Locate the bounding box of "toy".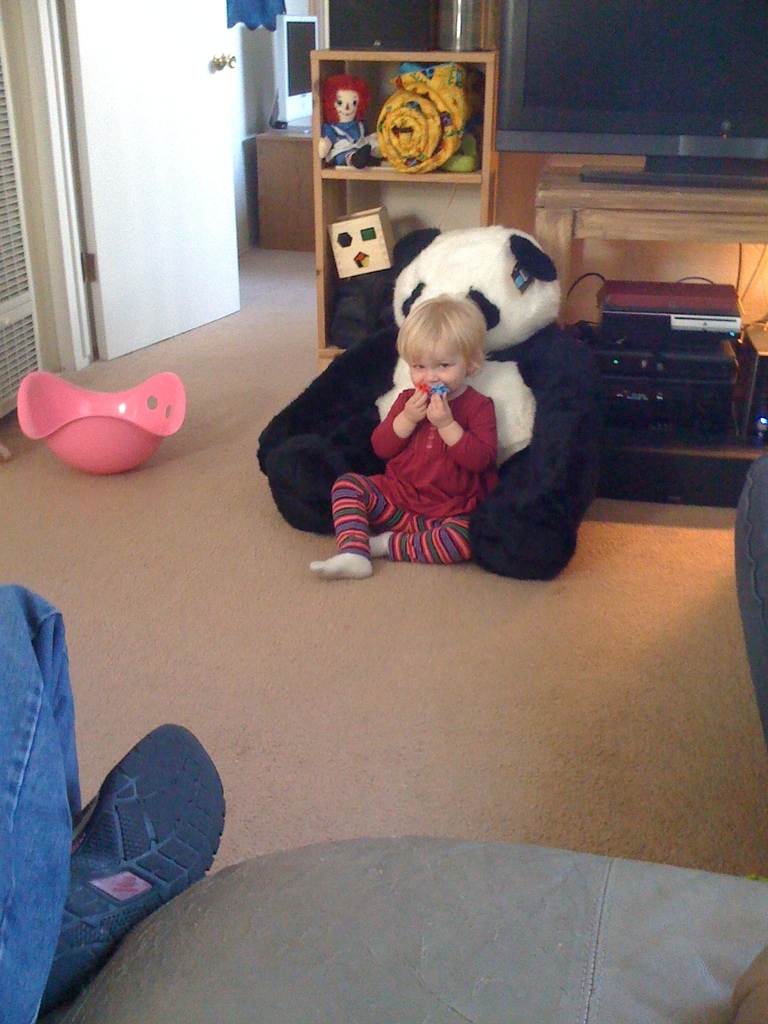
Bounding box: [left=323, top=82, right=382, bottom=171].
